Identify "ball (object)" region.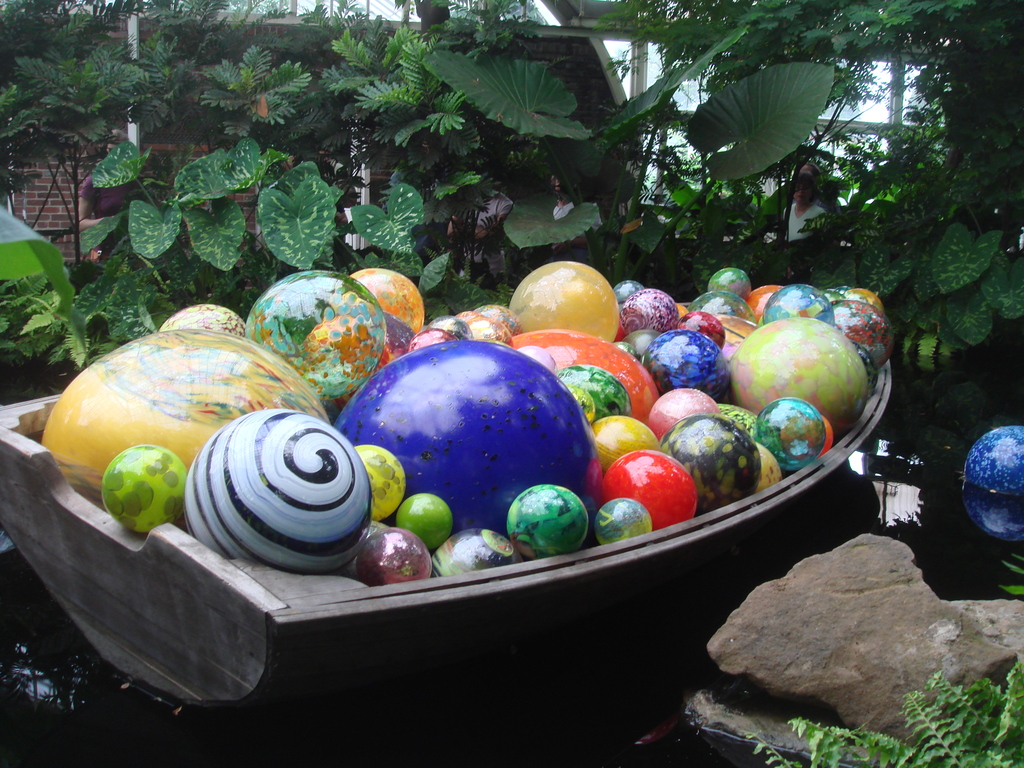
Region: Rect(828, 304, 893, 369).
